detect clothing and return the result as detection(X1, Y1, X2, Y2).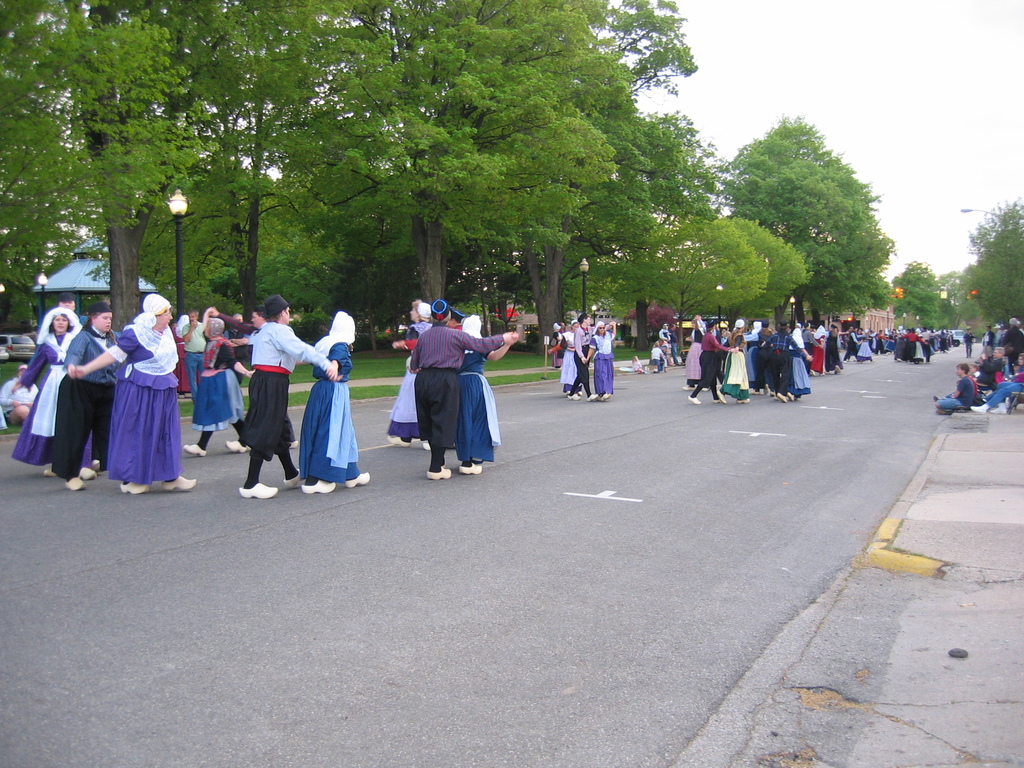
detection(858, 331, 873, 361).
